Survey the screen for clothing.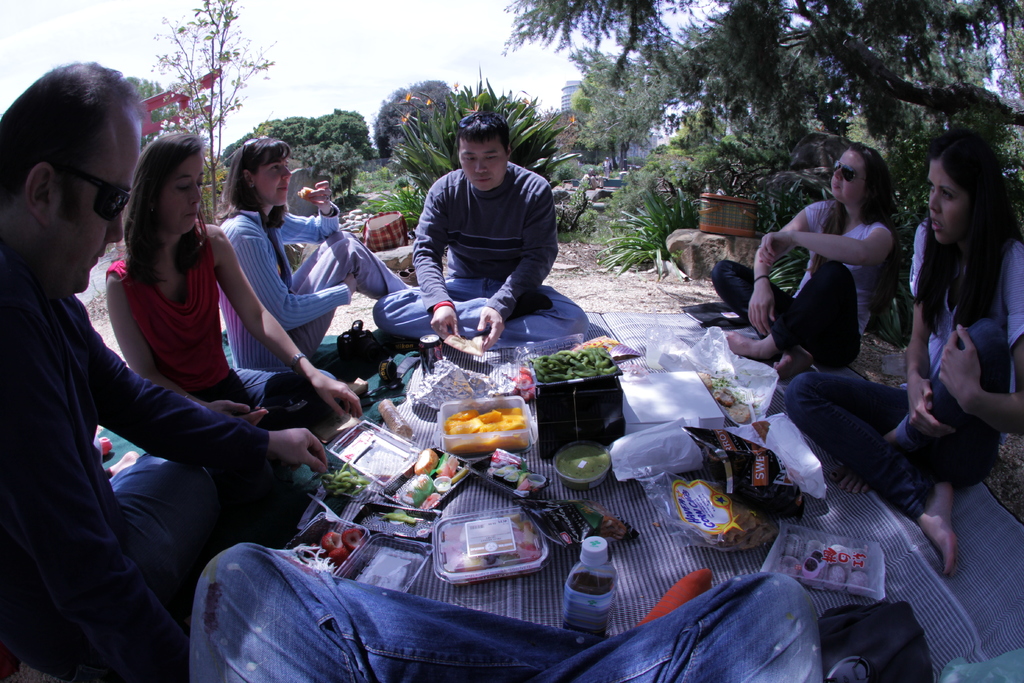
Survey found: bbox=[218, 209, 412, 370].
